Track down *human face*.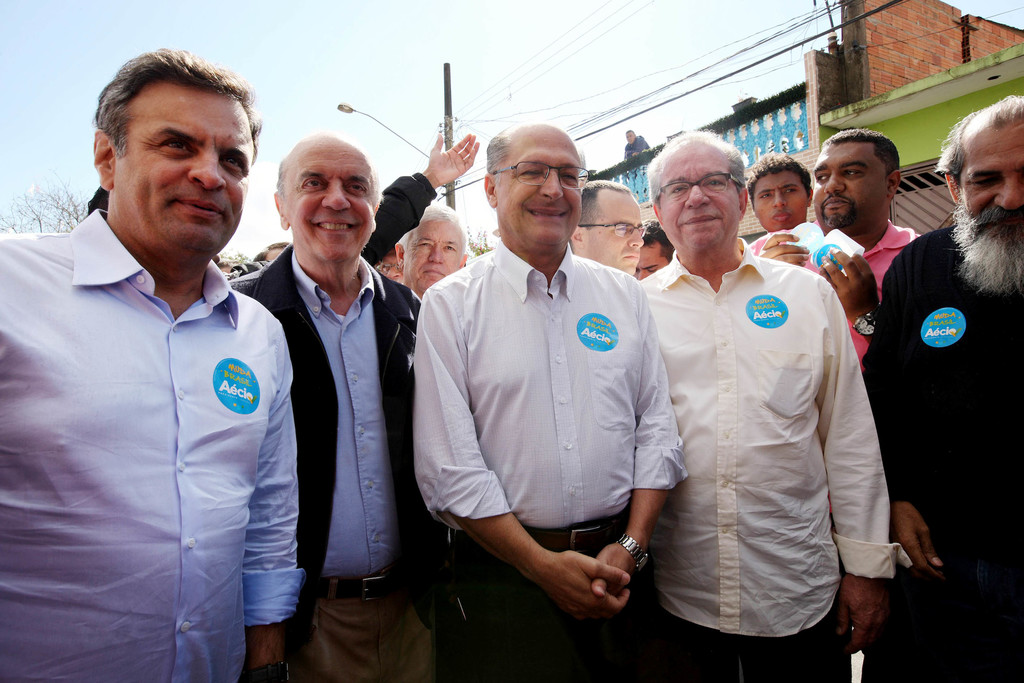
Tracked to 580 190 644 274.
